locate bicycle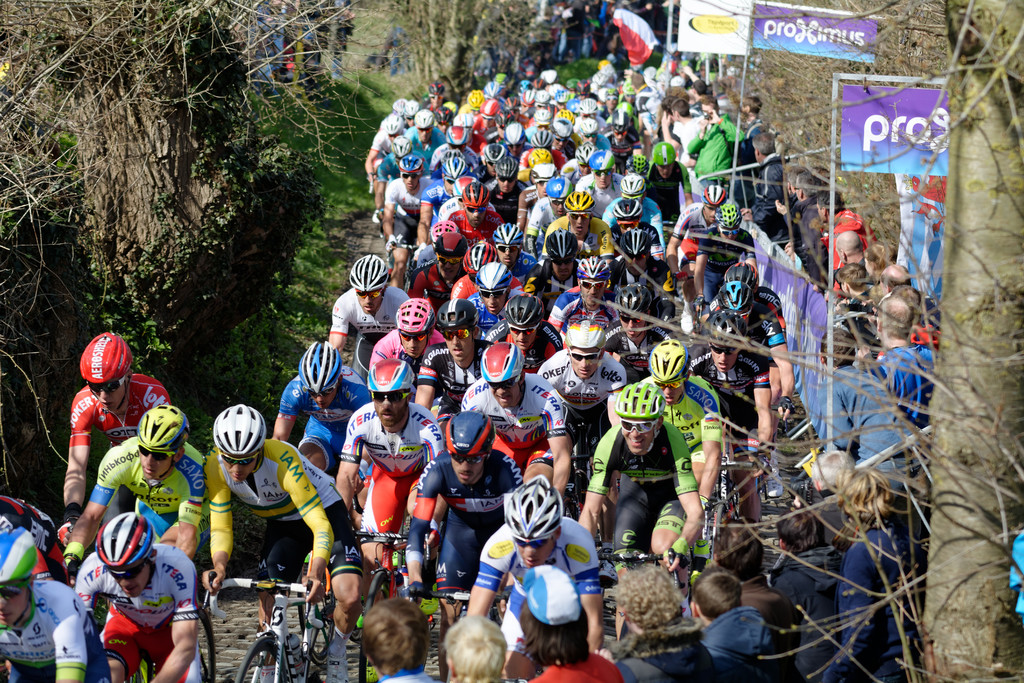
(left=193, top=609, right=221, bottom=682)
